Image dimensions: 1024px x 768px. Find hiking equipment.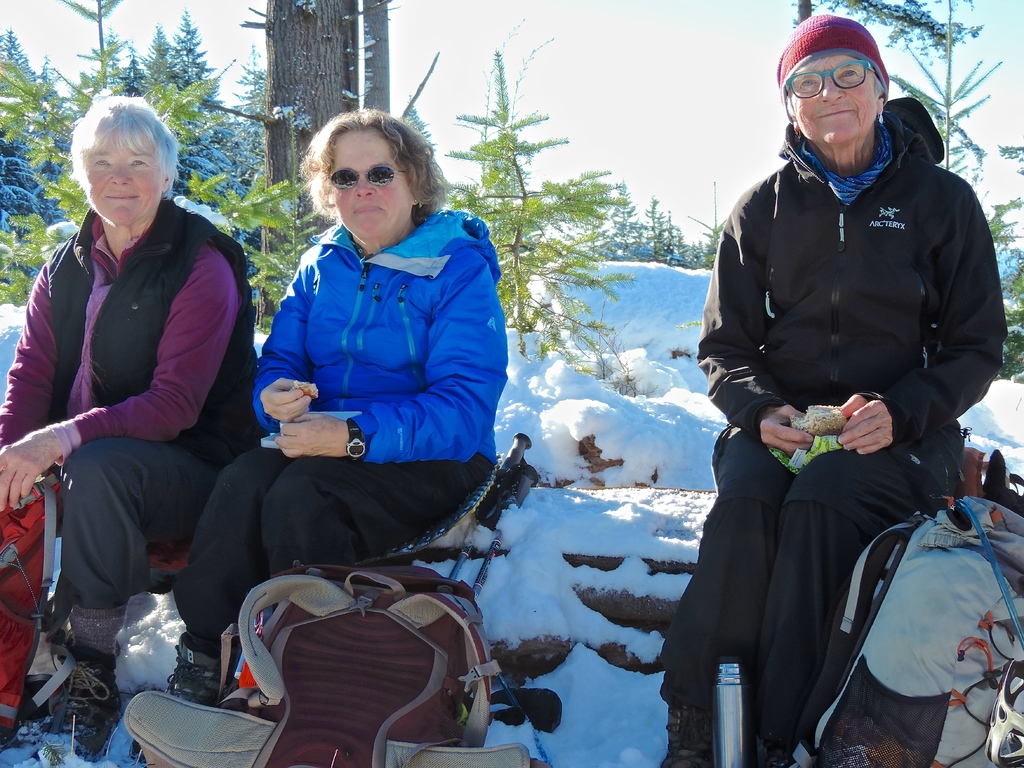
left=0, top=471, right=77, bottom=737.
